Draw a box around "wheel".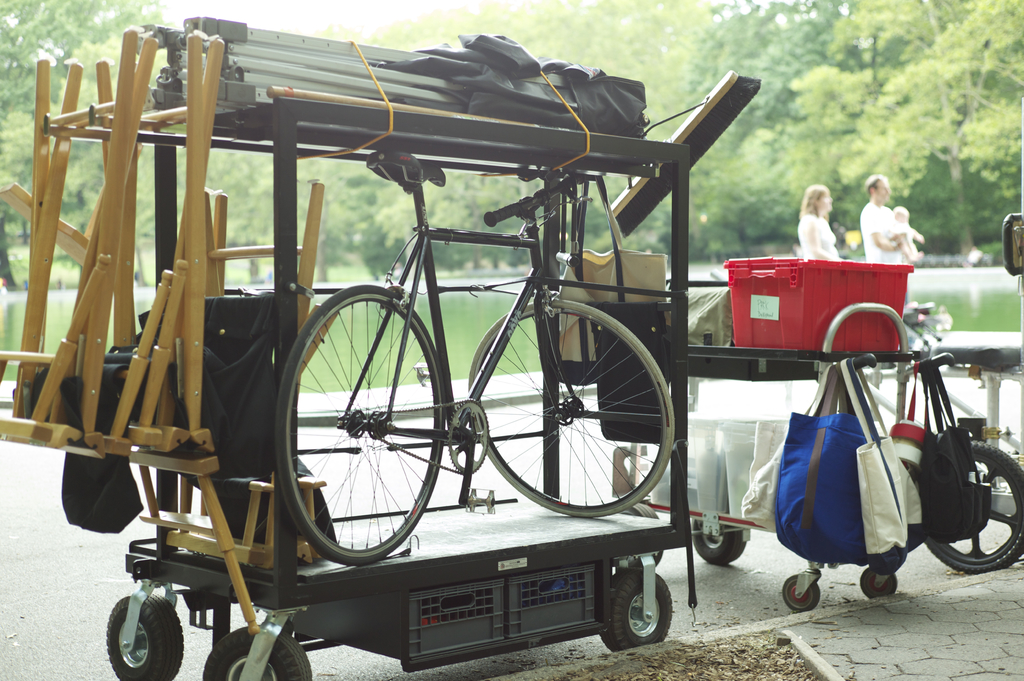
[x1=859, y1=565, x2=893, y2=601].
